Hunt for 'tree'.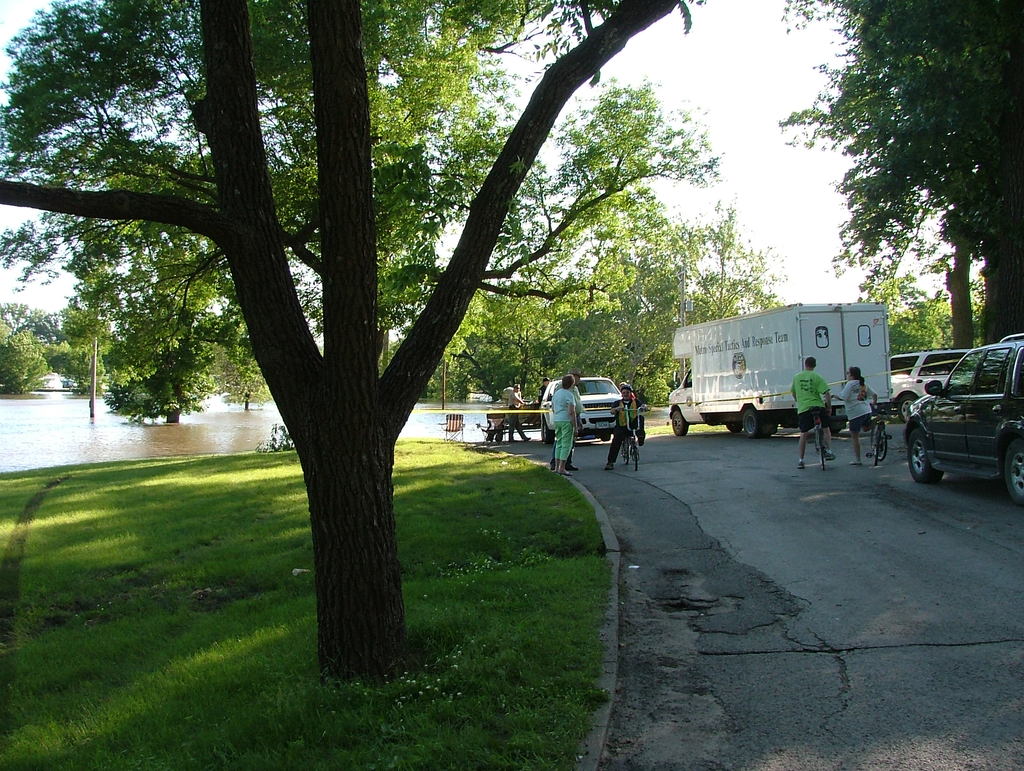
Hunted down at [424, 189, 811, 420].
